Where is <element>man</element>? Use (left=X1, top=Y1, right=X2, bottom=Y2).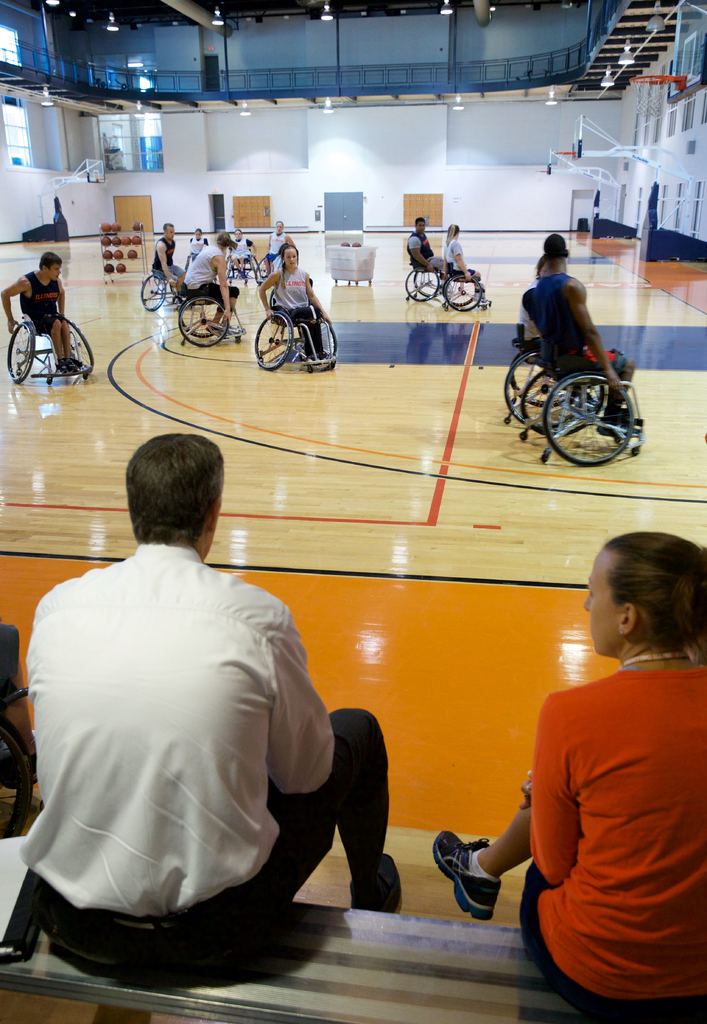
(left=13, top=419, right=371, bottom=968).
